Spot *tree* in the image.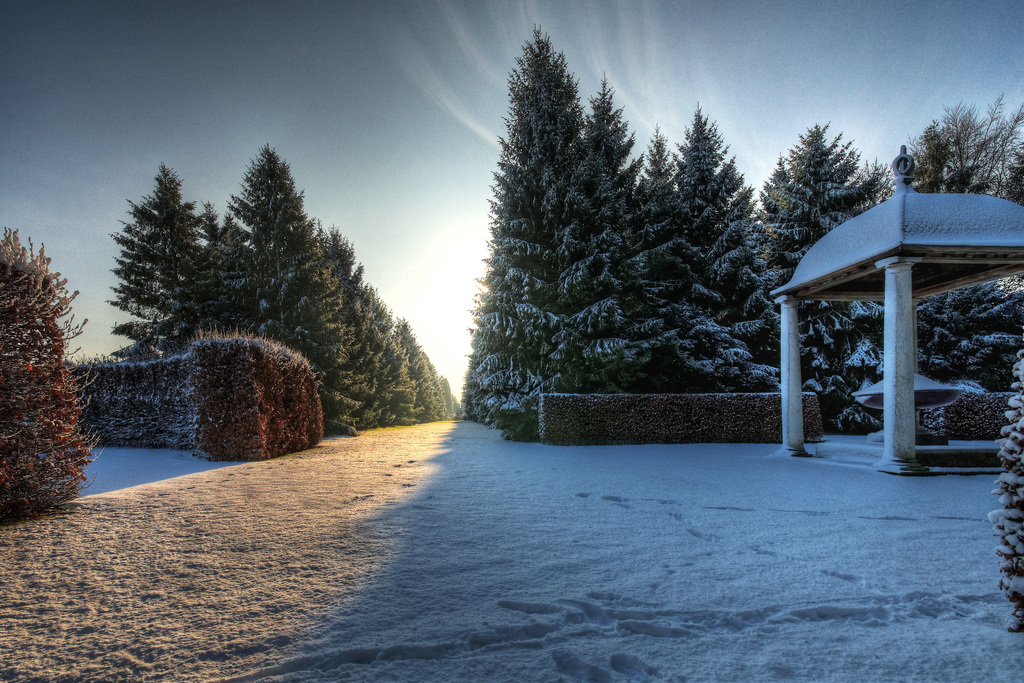
*tree* found at {"left": 106, "top": 163, "right": 220, "bottom": 389}.
